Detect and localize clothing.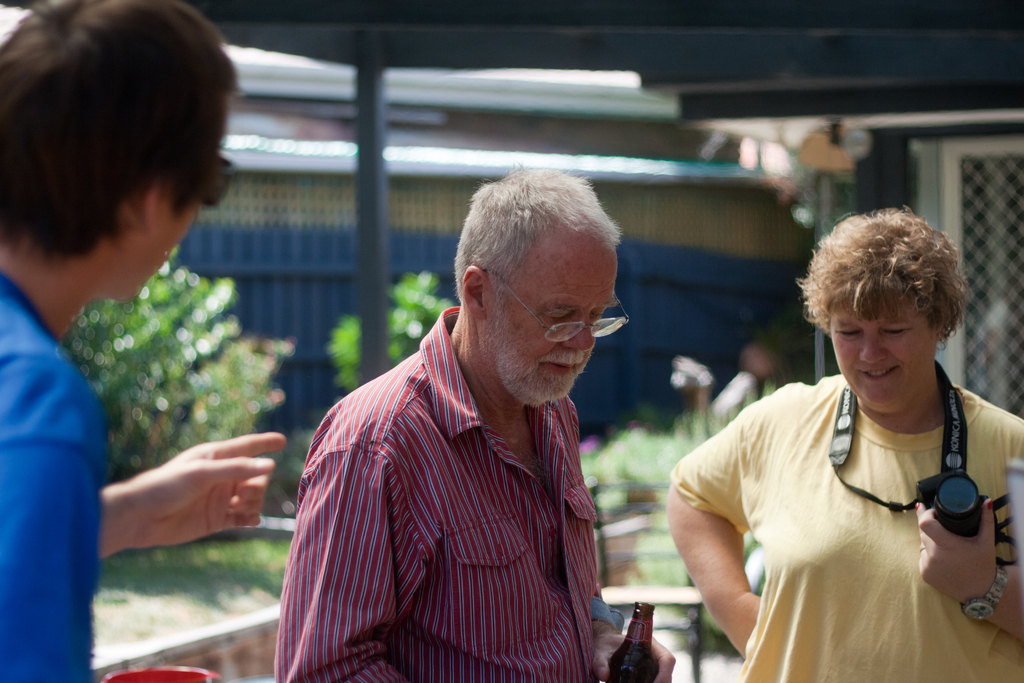
Localized at 278,316,639,677.
